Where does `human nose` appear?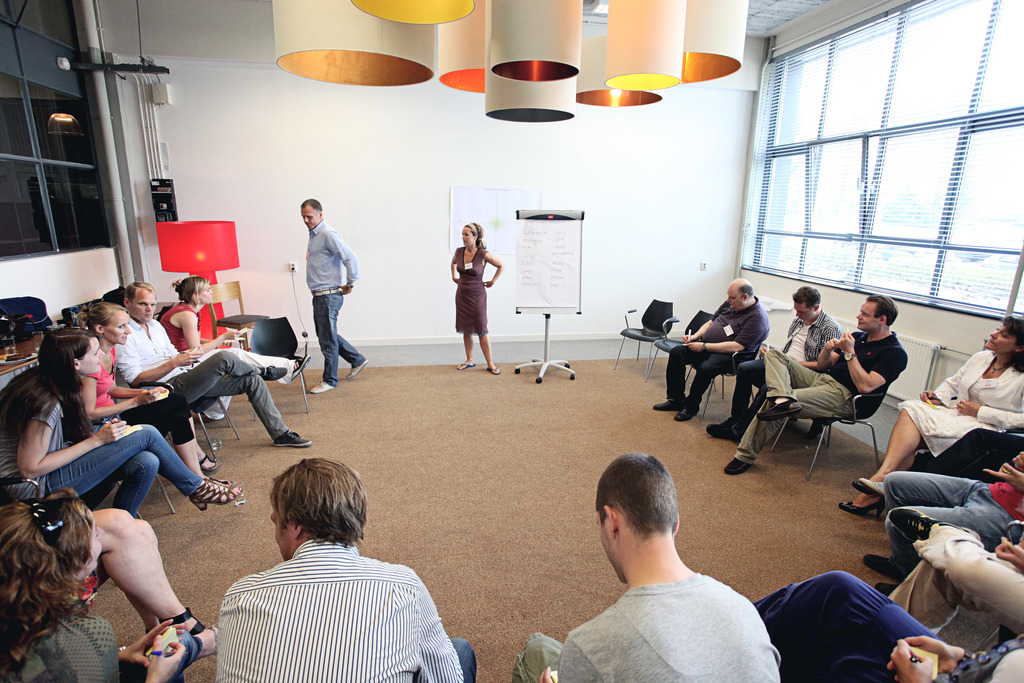
Appears at 124,325,131,339.
